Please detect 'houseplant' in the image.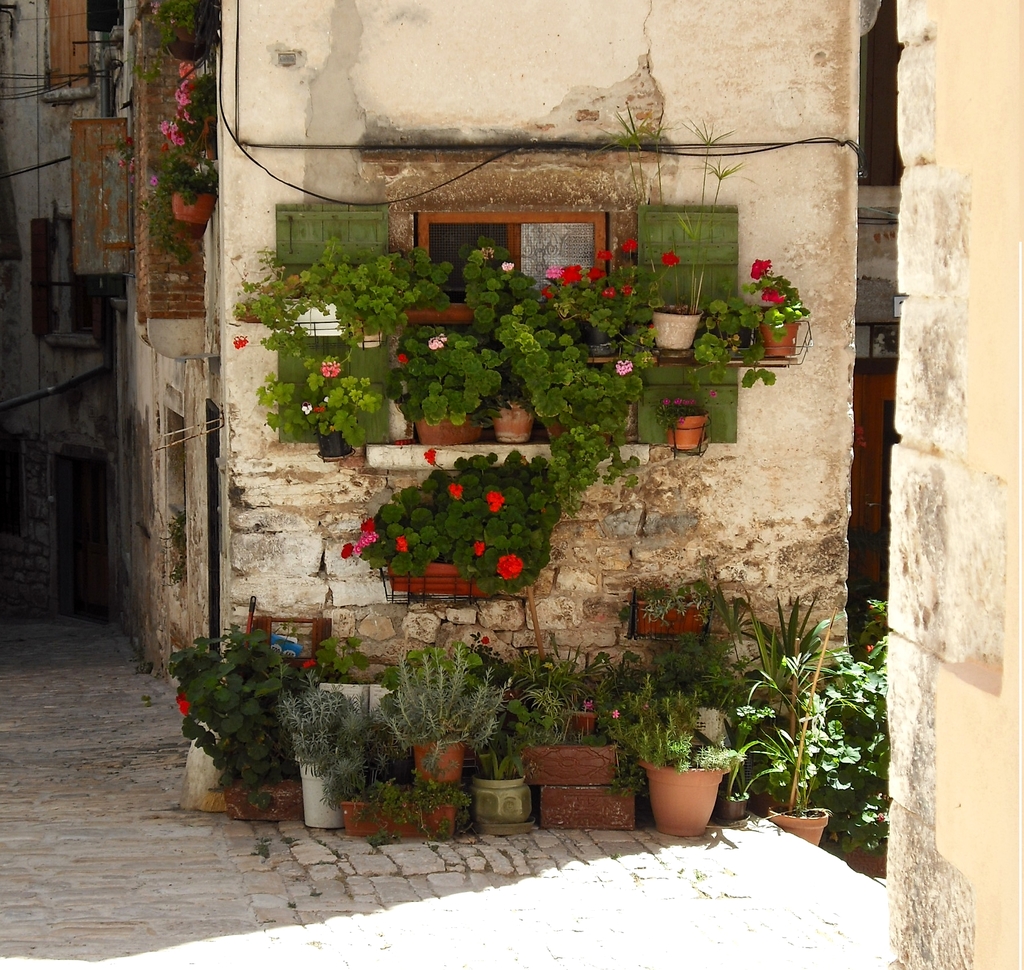
221:239:450:335.
